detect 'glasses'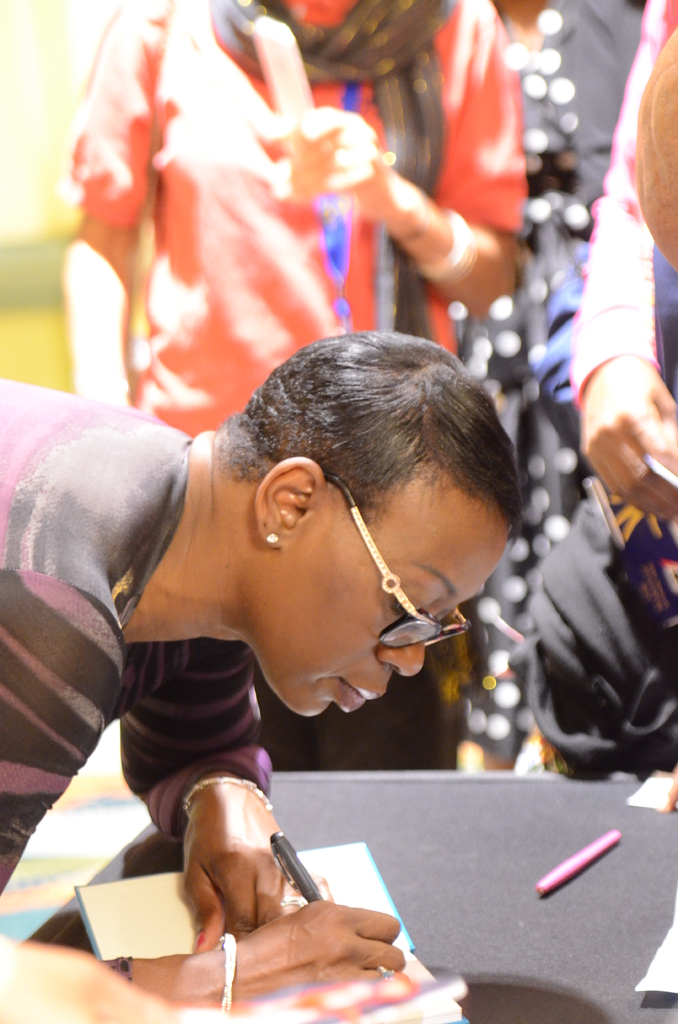
(x1=321, y1=473, x2=476, y2=650)
